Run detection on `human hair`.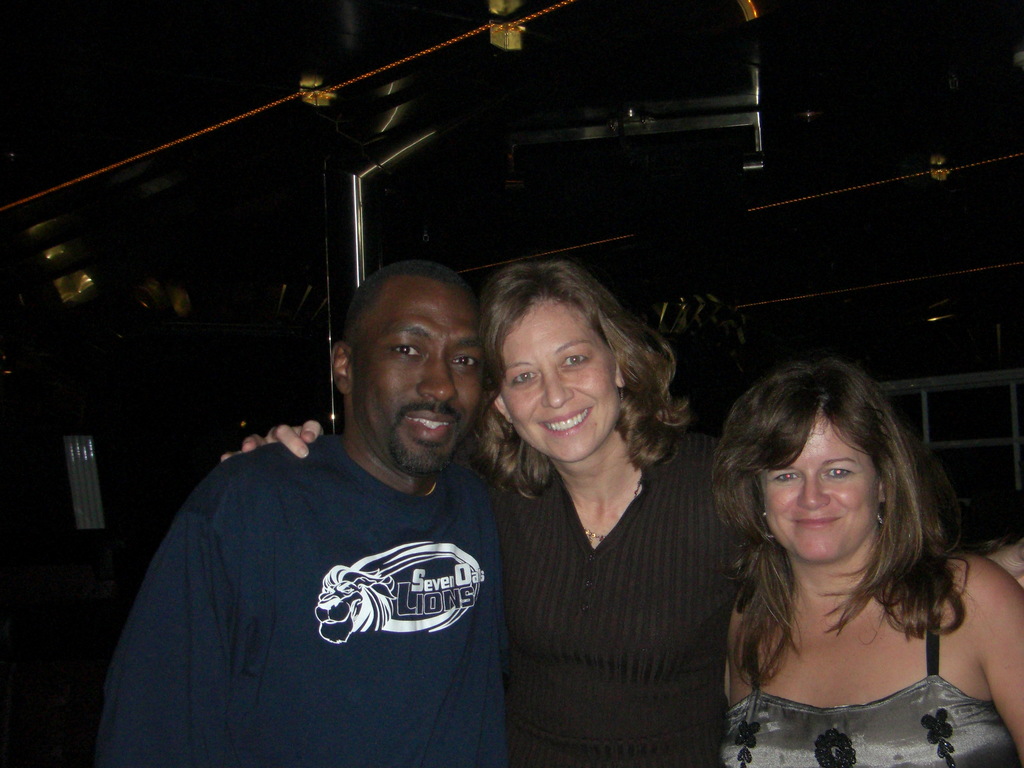
Result: {"left": 479, "top": 263, "right": 691, "bottom": 500}.
